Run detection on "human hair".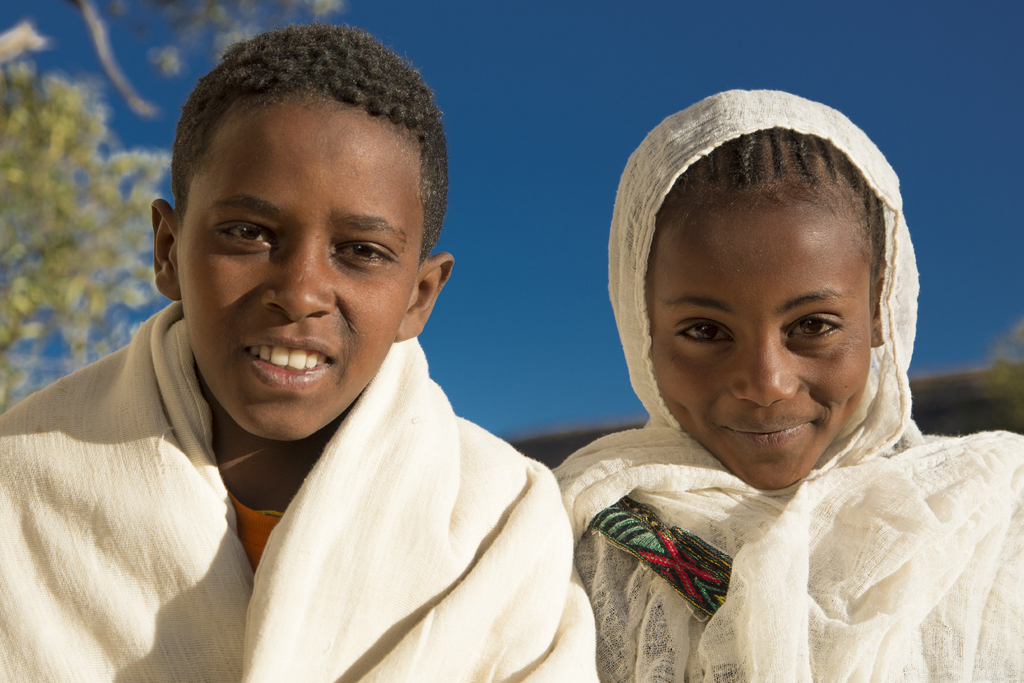
Result: x1=646, y1=123, x2=886, y2=308.
